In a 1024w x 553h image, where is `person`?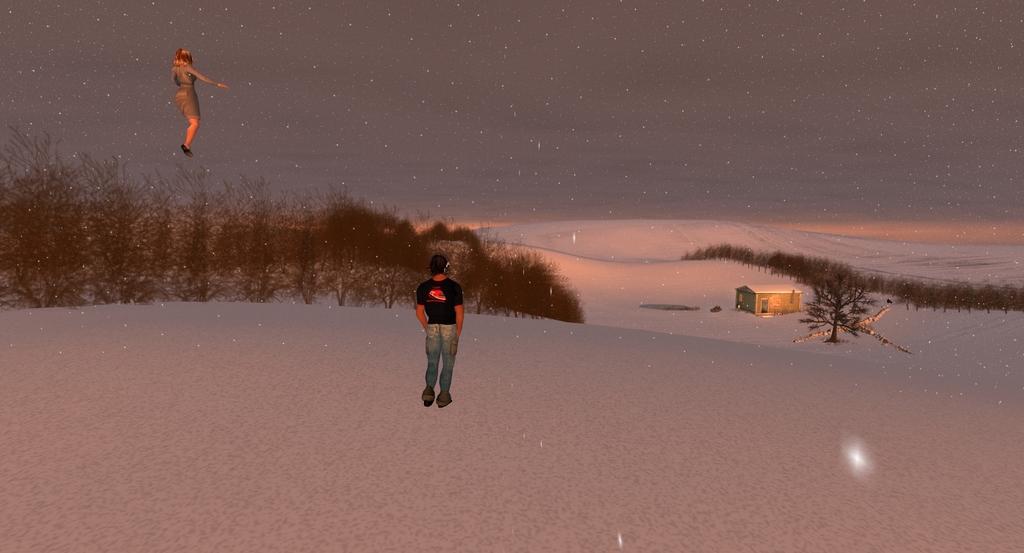
box=[409, 249, 463, 411].
